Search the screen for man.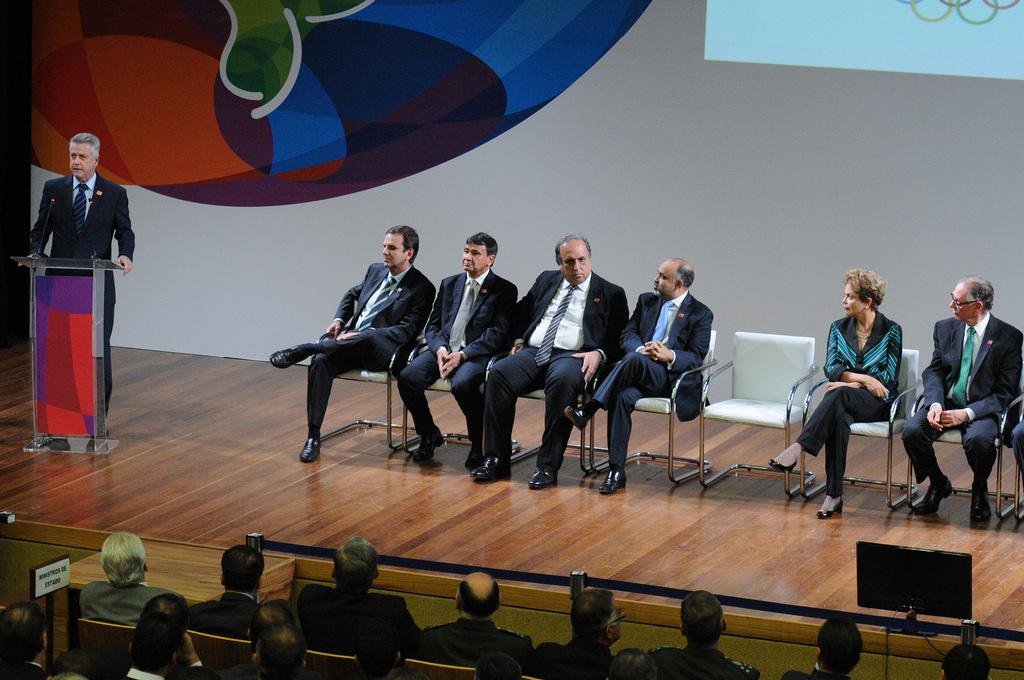
Found at <bbox>94, 592, 186, 679</bbox>.
